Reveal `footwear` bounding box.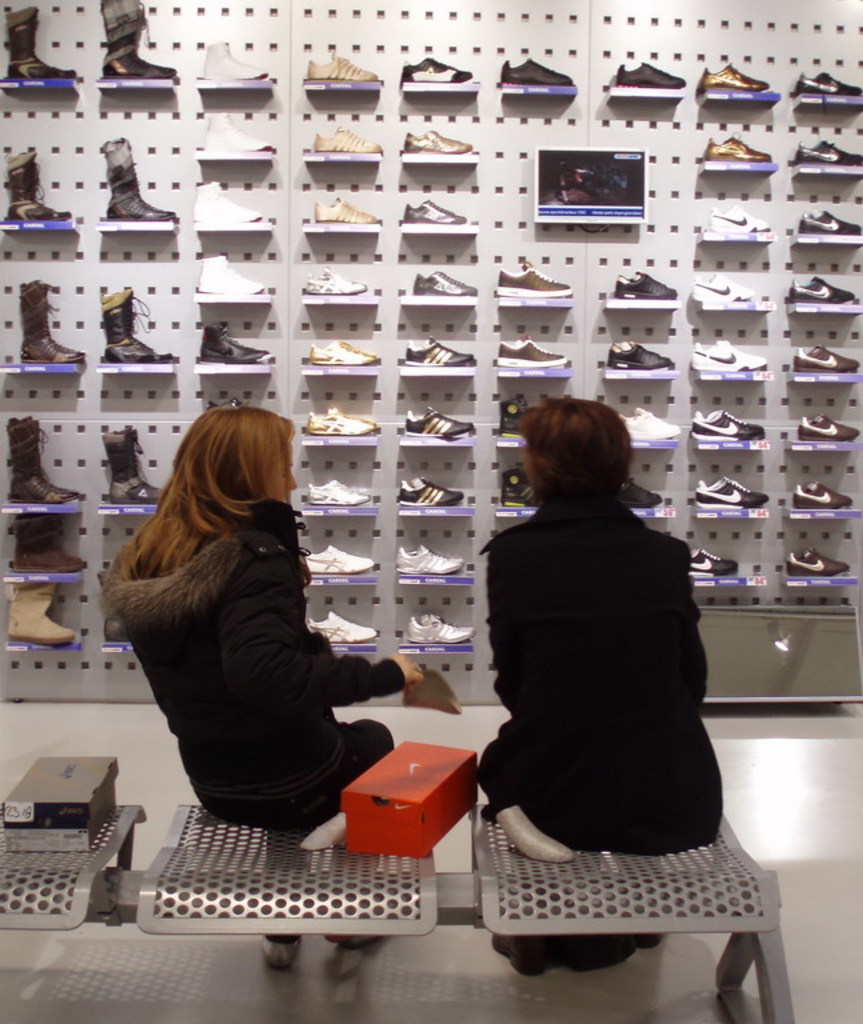
Revealed: (left=303, top=544, right=383, bottom=576).
